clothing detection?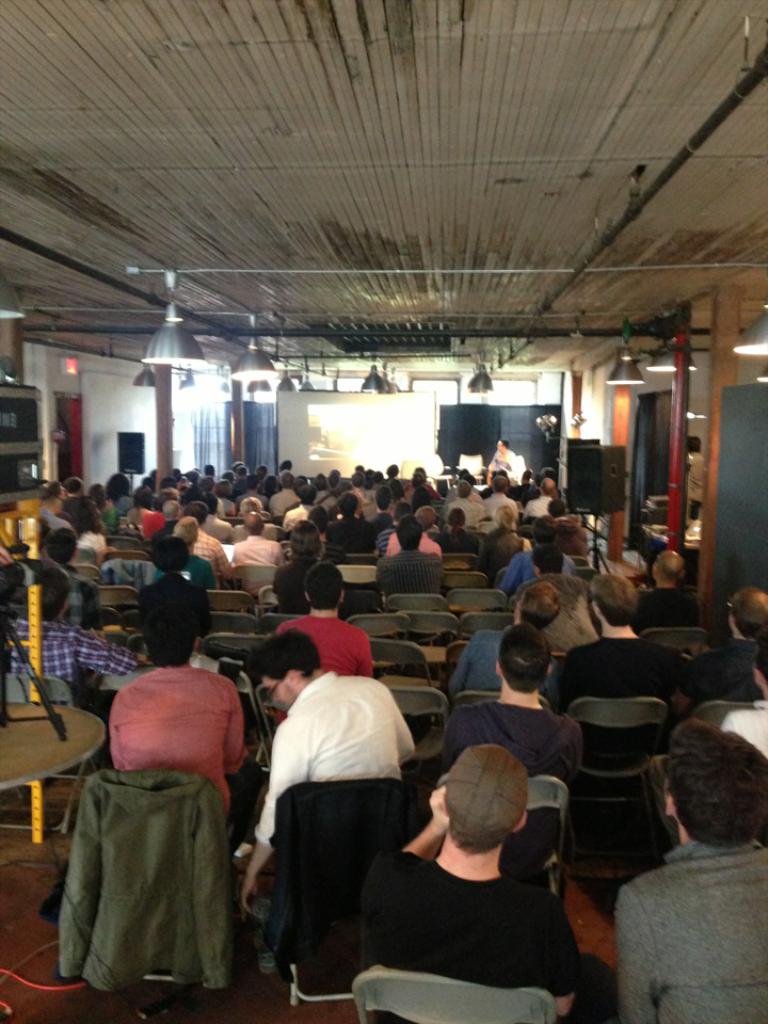
x1=106 y1=661 x2=244 y2=811
